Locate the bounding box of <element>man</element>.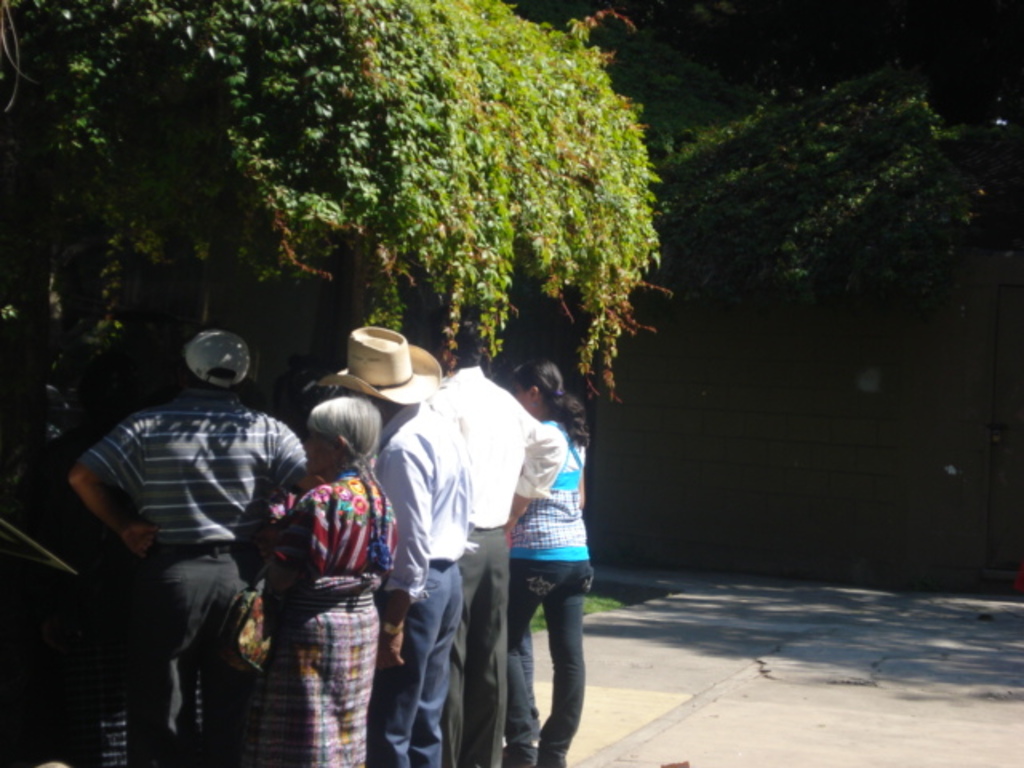
Bounding box: left=306, top=318, right=472, bottom=766.
